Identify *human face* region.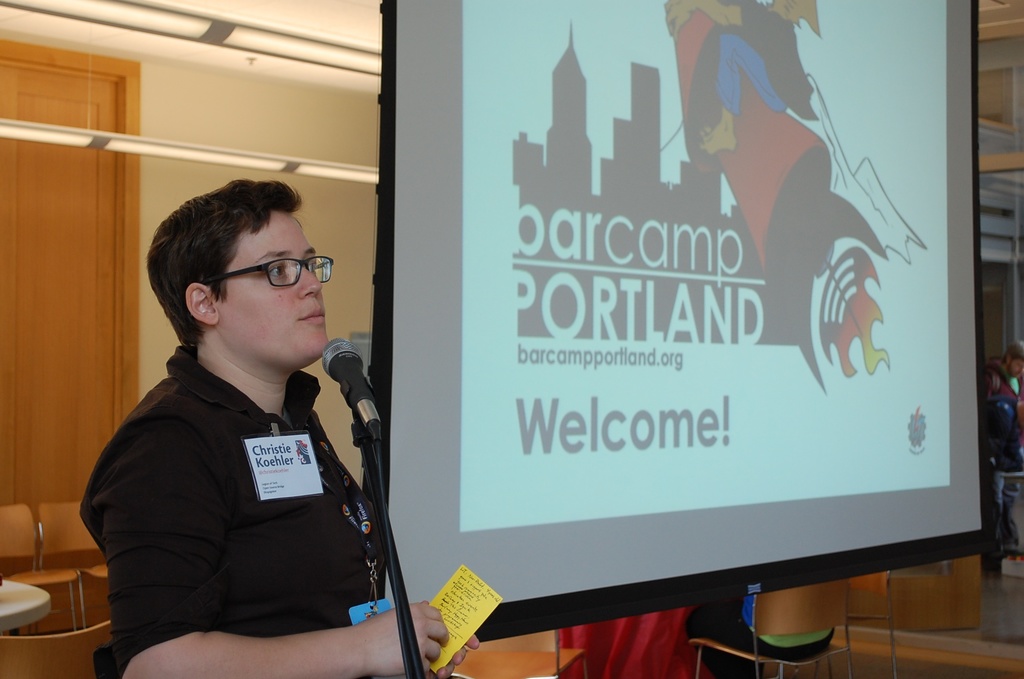
Region: bbox=(218, 211, 328, 367).
